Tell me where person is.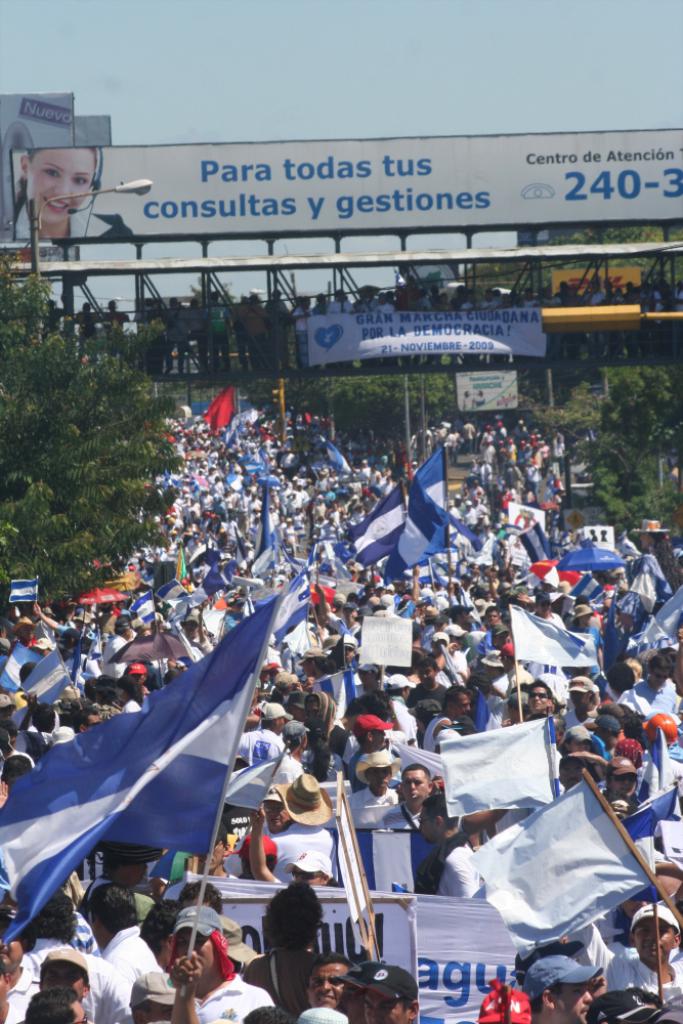
person is at [261,878,322,998].
